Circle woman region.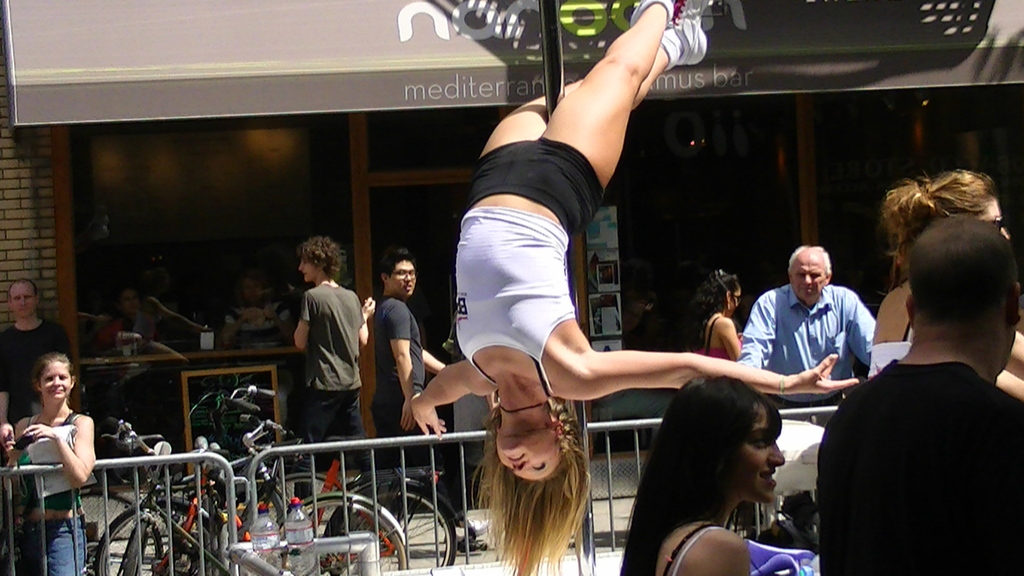
Region: <bbox>619, 378, 791, 575</bbox>.
